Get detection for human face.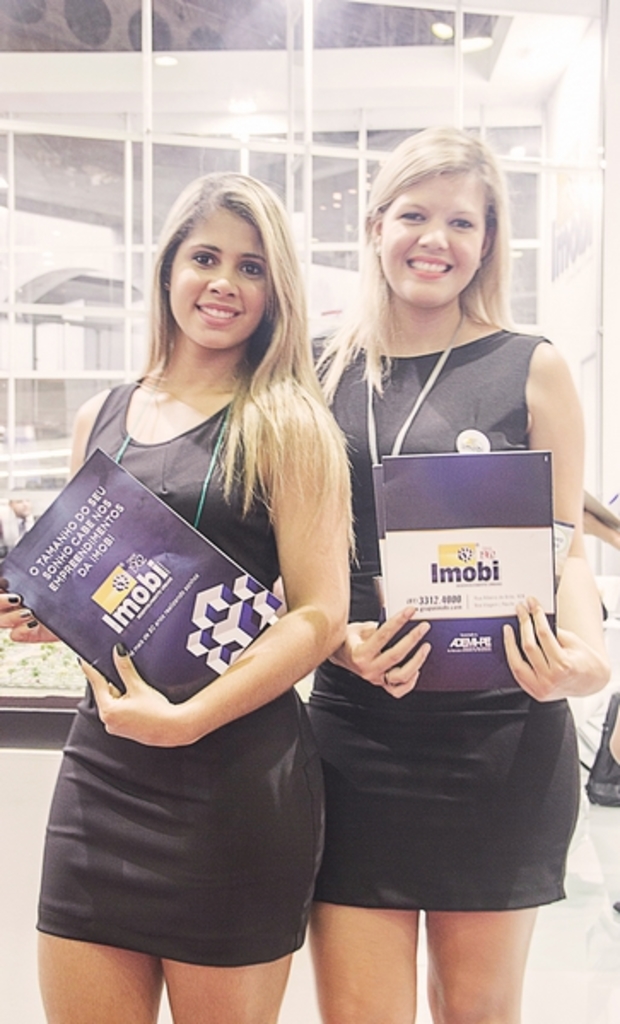
Detection: (x1=167, y1=213, x2=263, y2=352).
